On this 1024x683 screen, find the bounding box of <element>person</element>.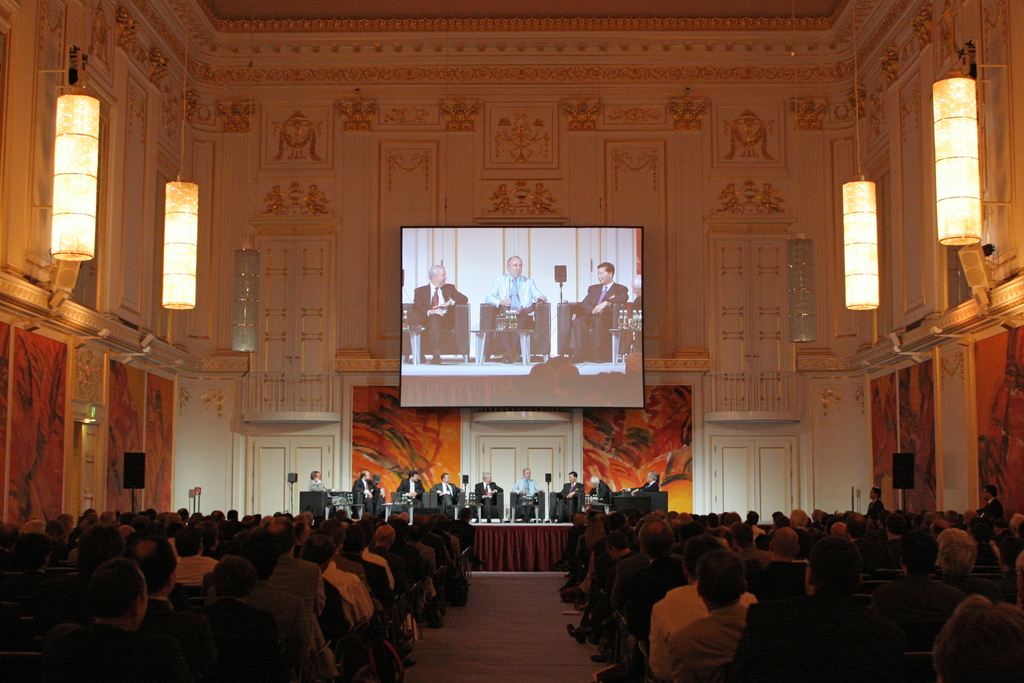
Bounding box: [651, 547, 766, 681].
